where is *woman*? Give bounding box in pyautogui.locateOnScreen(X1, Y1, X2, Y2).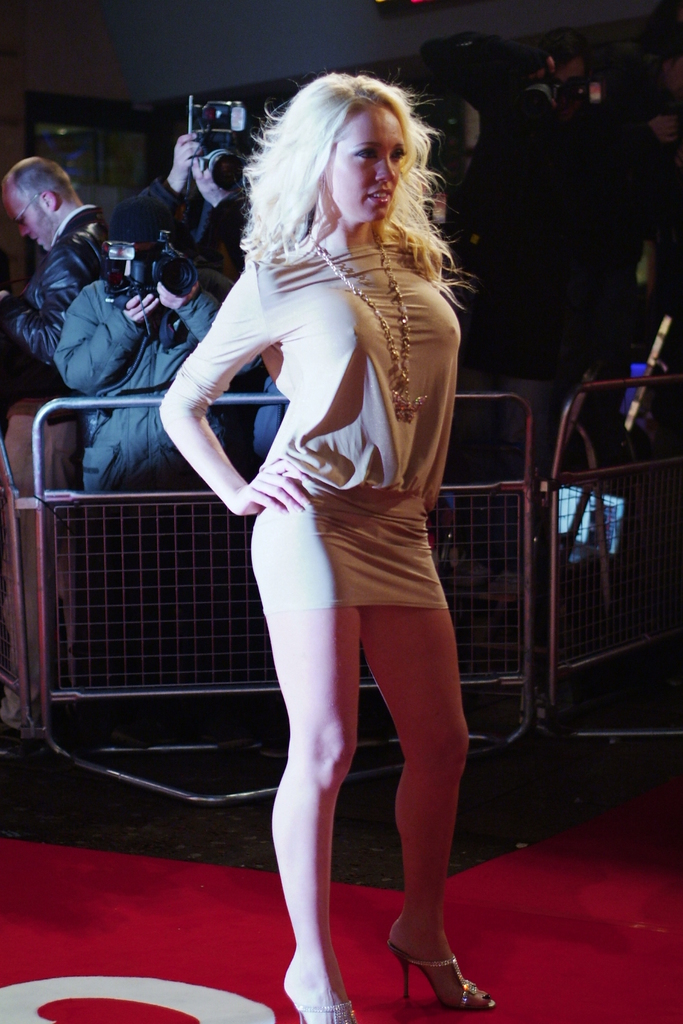
pyautogui.locateOnScreen(152, 70, 504, 1023).
